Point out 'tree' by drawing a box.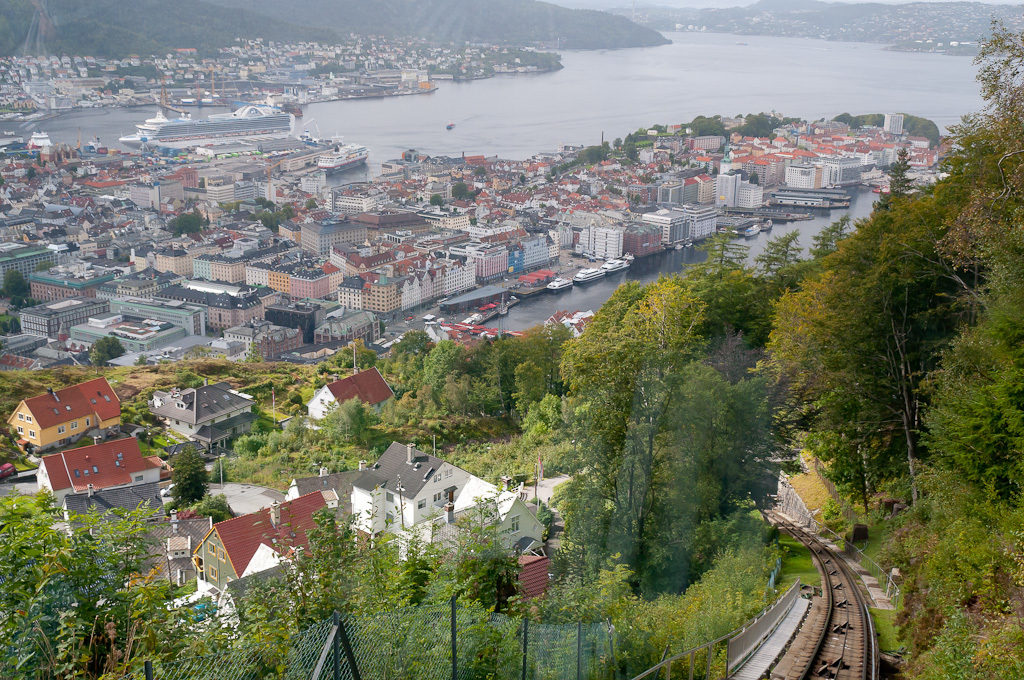
[x1=835, y1=108, x2=881, y2=127].
